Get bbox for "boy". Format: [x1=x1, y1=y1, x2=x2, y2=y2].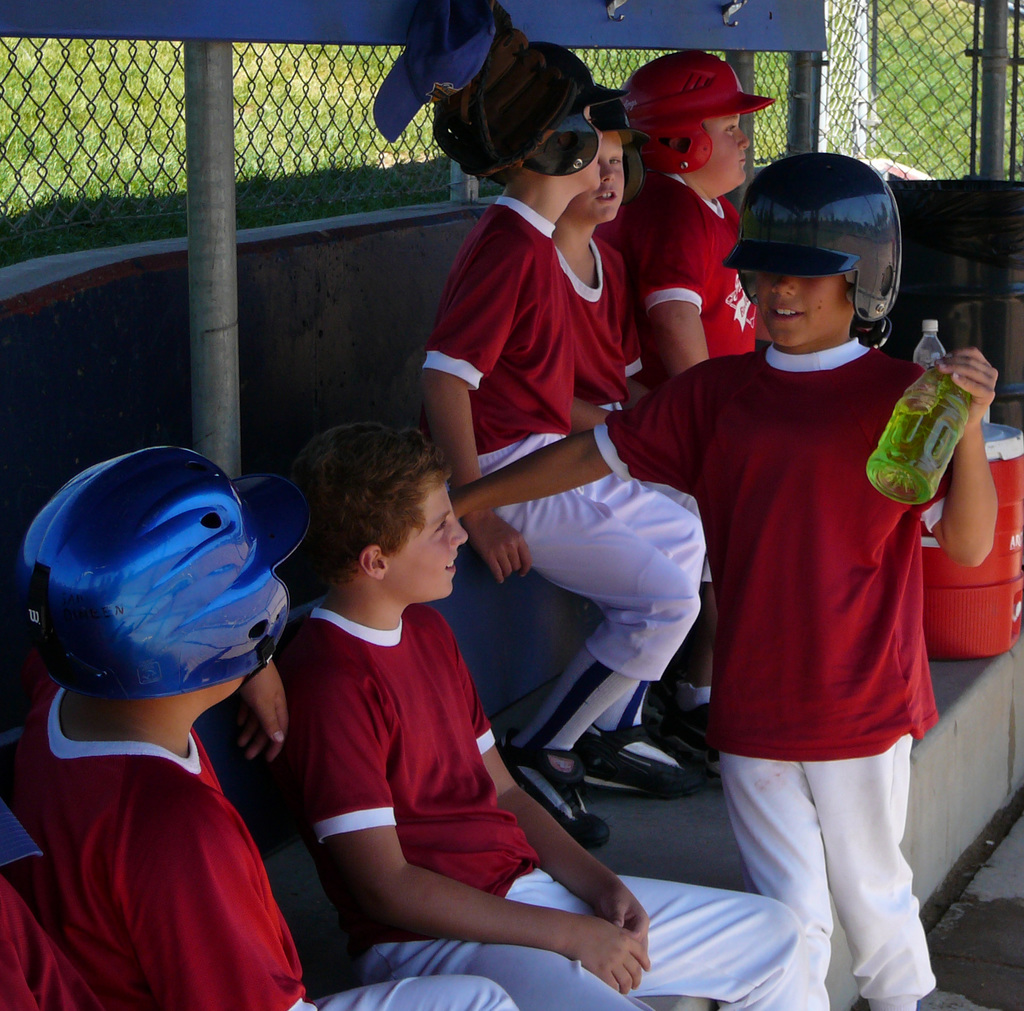
[x1=552, y1=90, x2=668, y2=437].
